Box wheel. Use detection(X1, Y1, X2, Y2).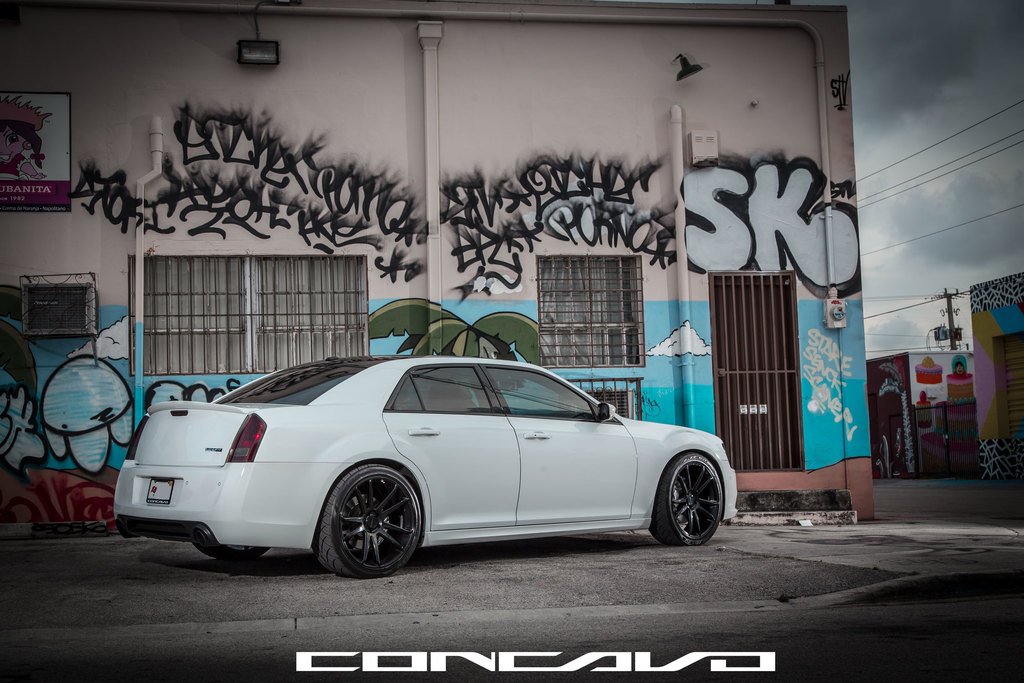
detection(651, 456, 724, 549).
